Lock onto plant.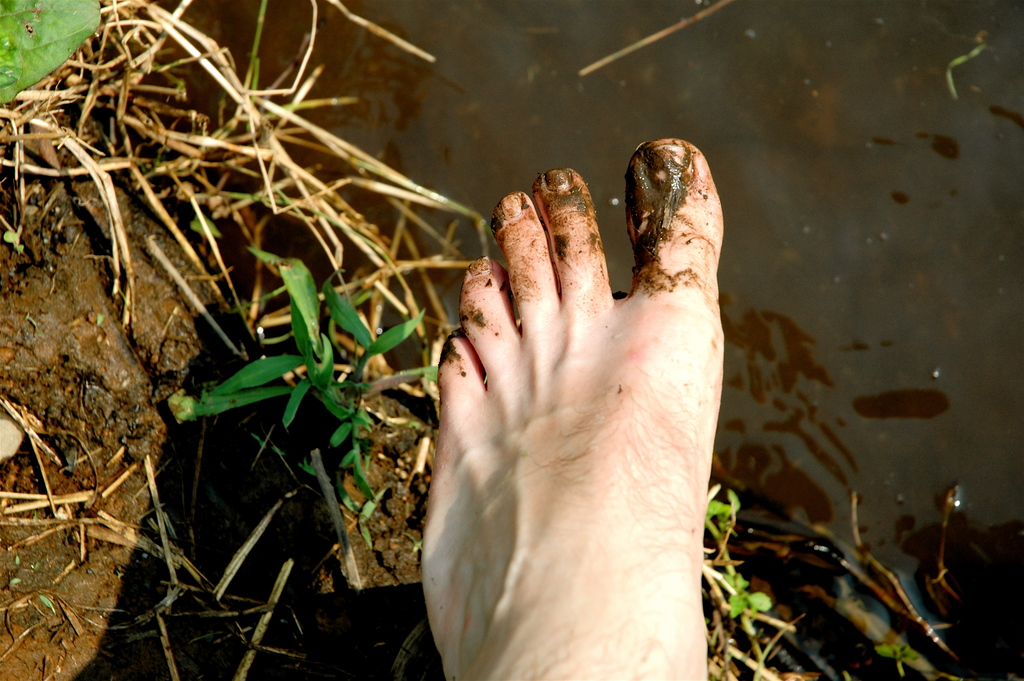
Locked: (703,484,785,627).
